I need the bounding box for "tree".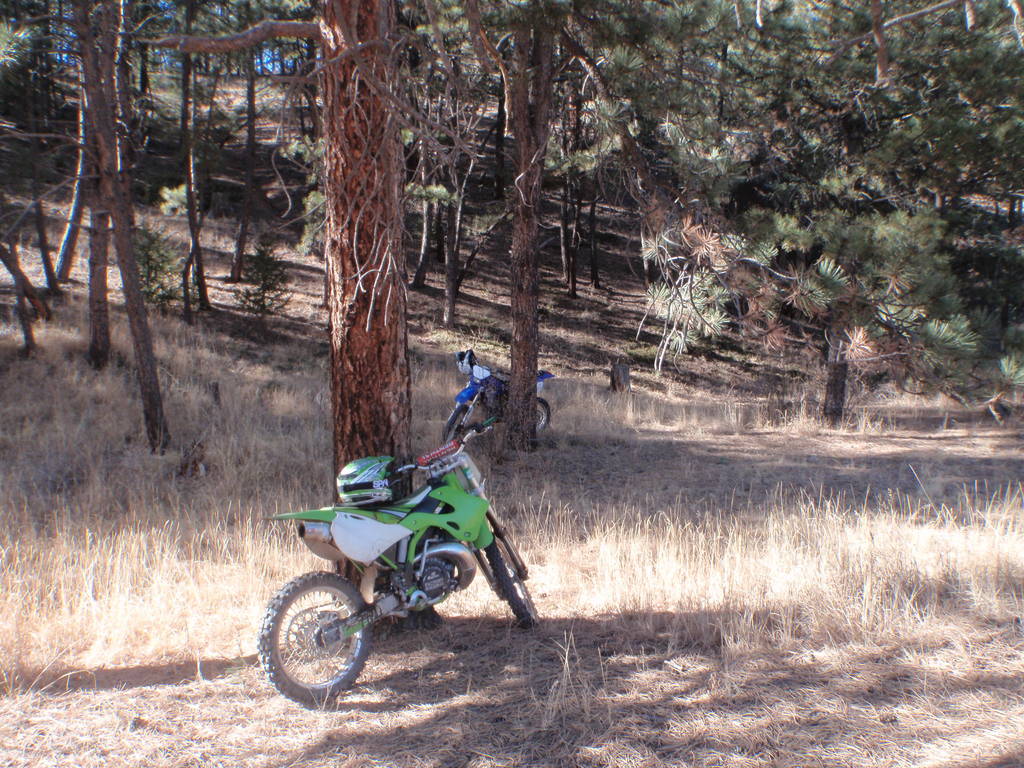
Here it is: bbox=[65, 0, 181, 467].
